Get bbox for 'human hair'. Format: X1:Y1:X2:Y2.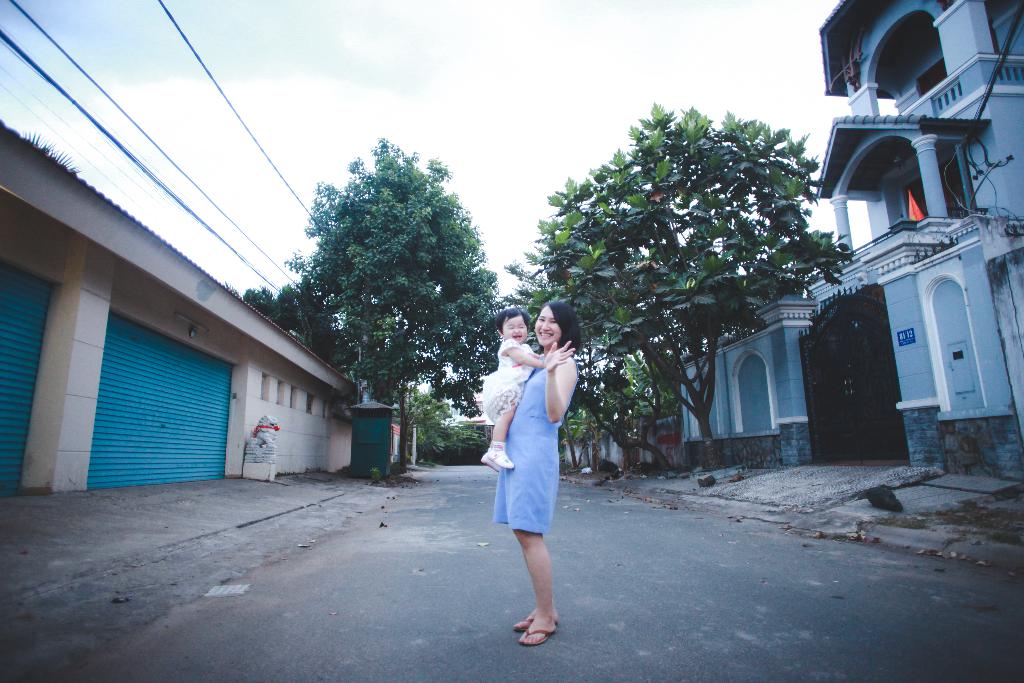
498:304:527:335.
